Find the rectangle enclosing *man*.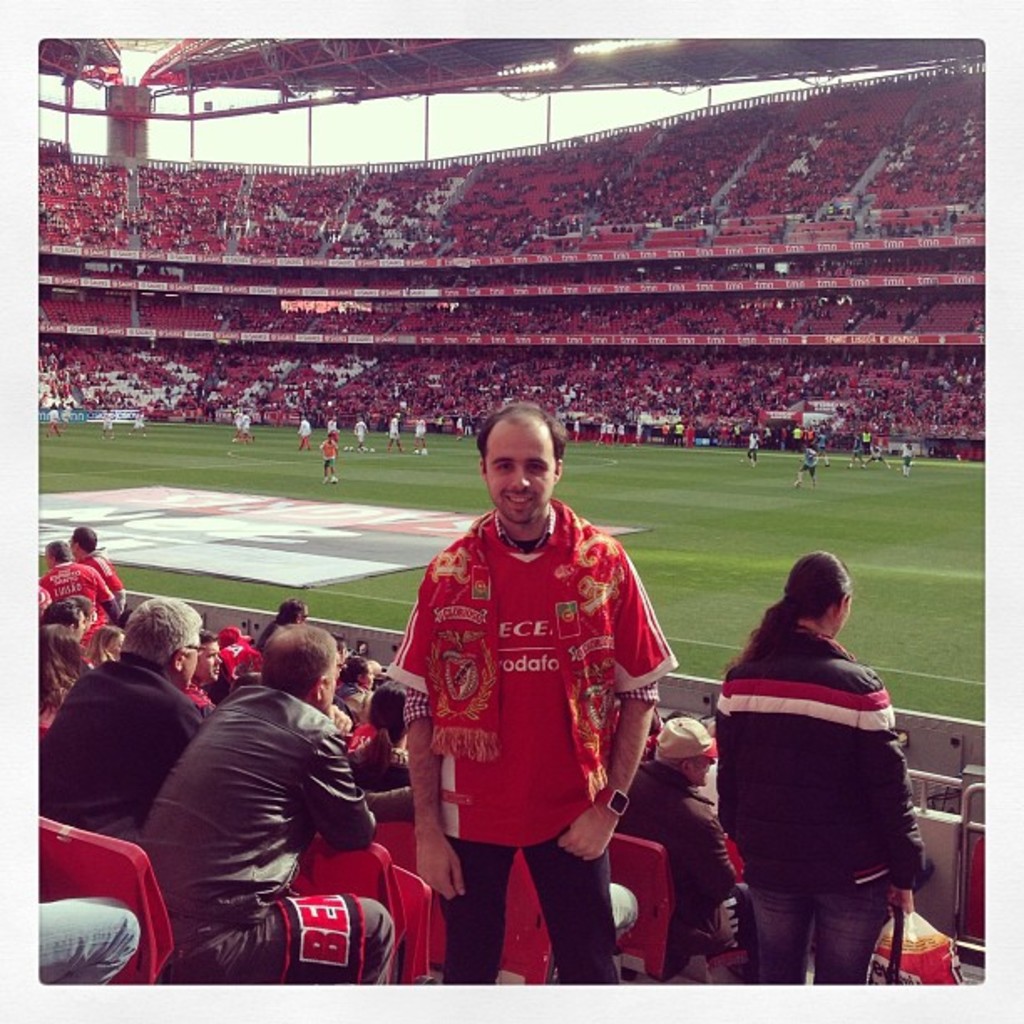
region(75, 520, 131, 621).
